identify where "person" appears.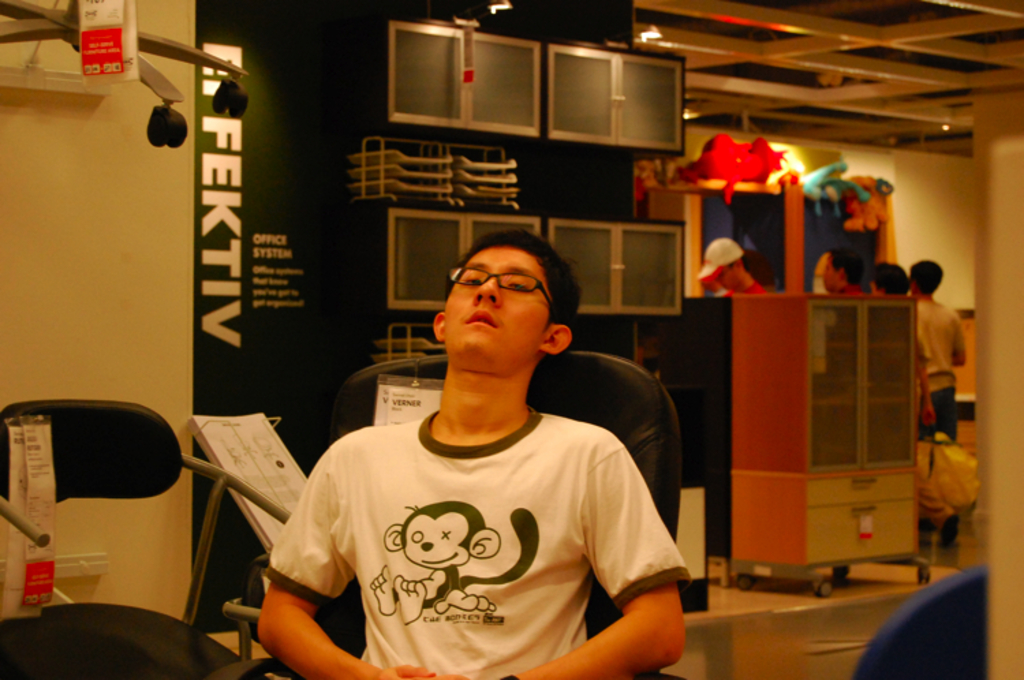
Appears at [866, 262, 938, 460].
